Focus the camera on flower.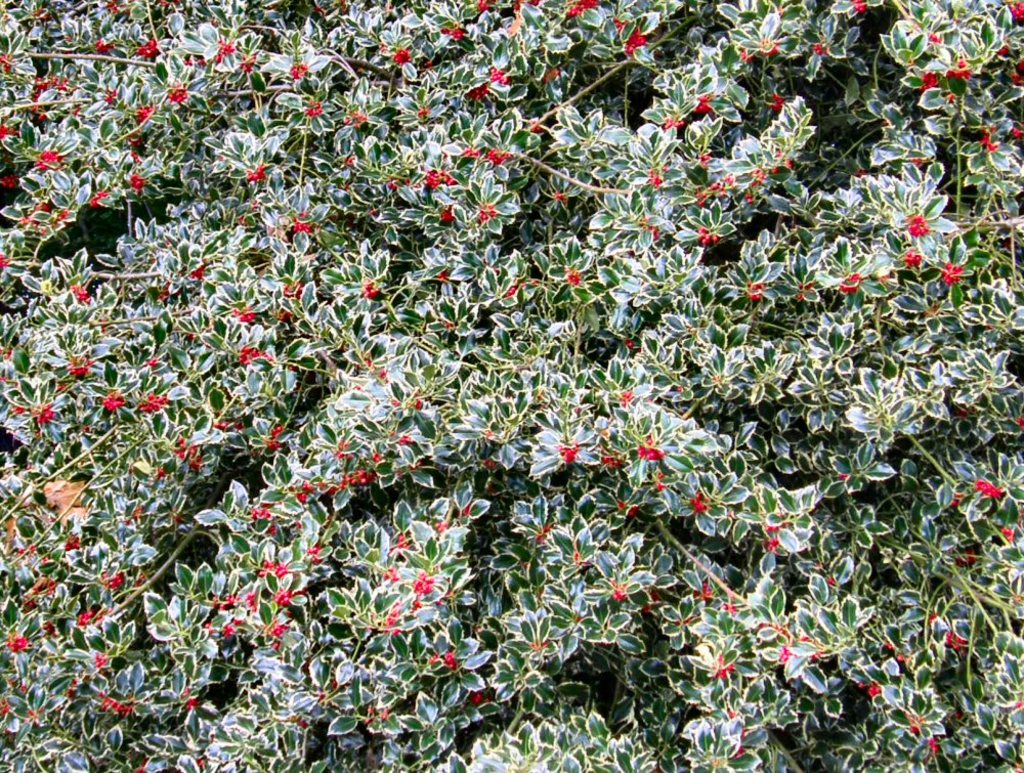
Focus region: [441, 650, 458, 676].
